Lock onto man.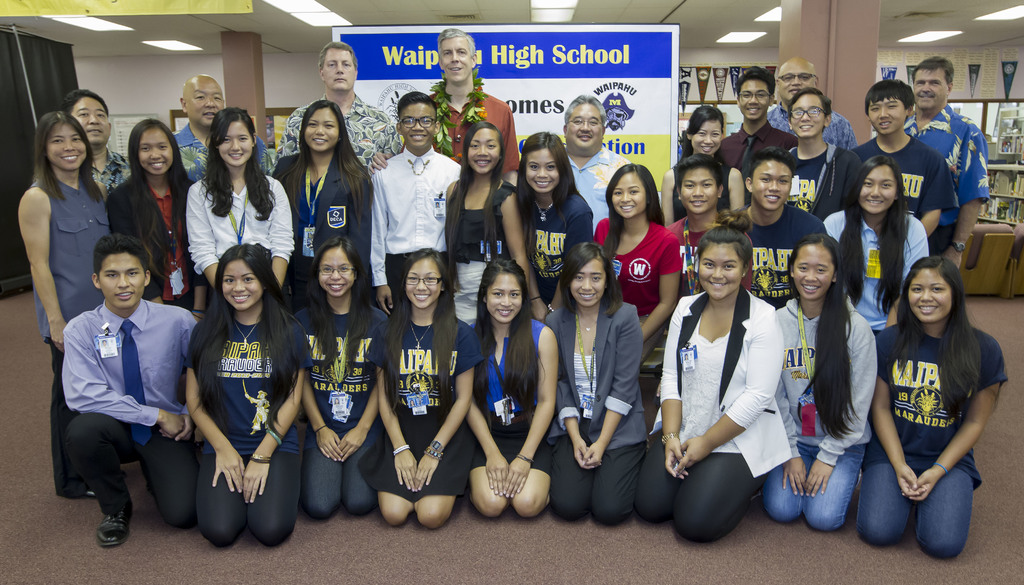
Locked: BBox(61, 230, 192, 548).
